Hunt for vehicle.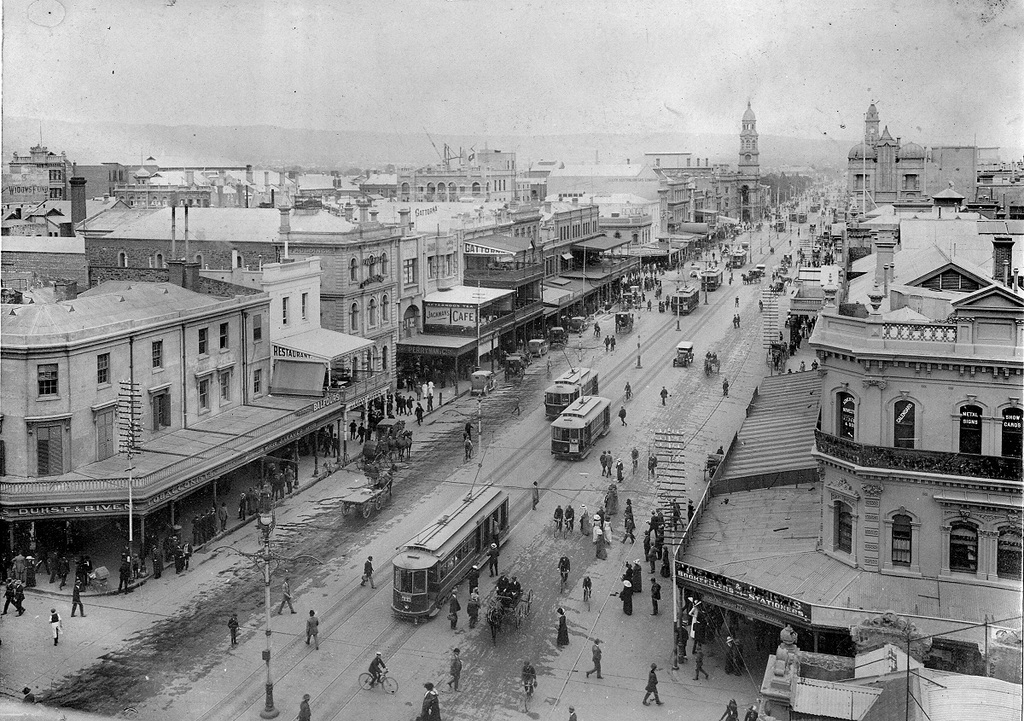
Hunted down at (356,670,401,696).
